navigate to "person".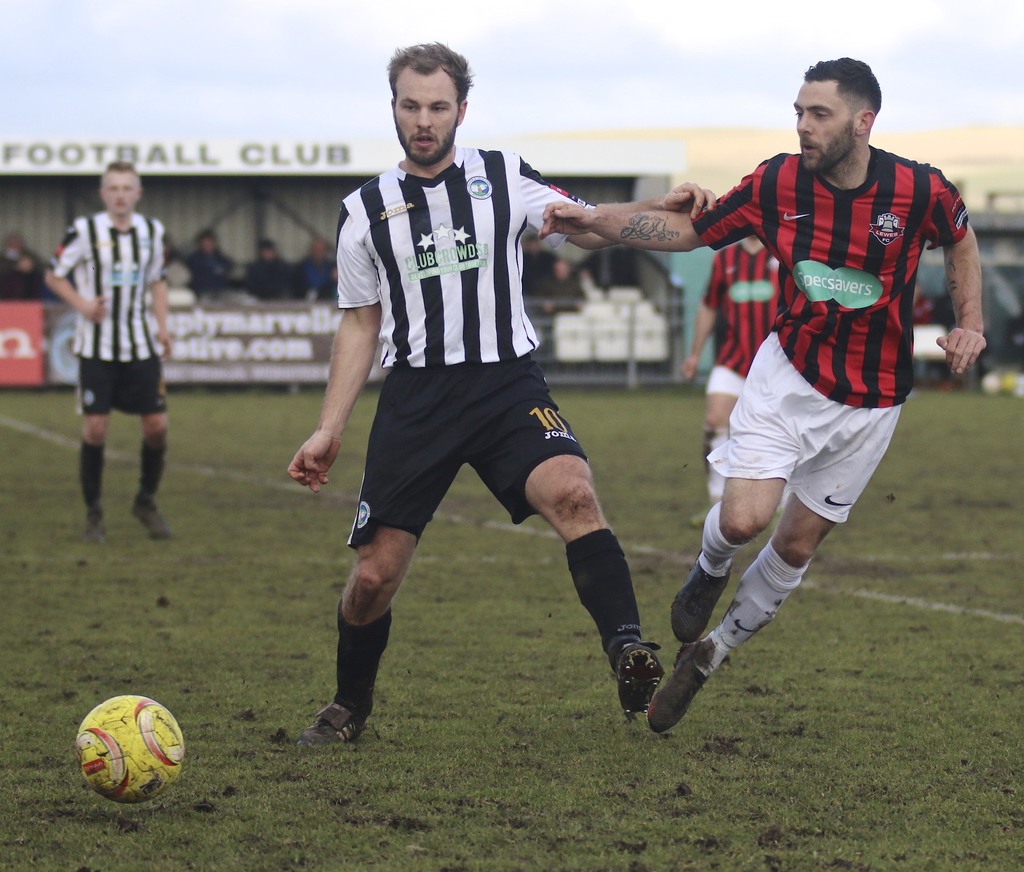
Navigation target: [left=55, top=153, right=184, bottom=606].
